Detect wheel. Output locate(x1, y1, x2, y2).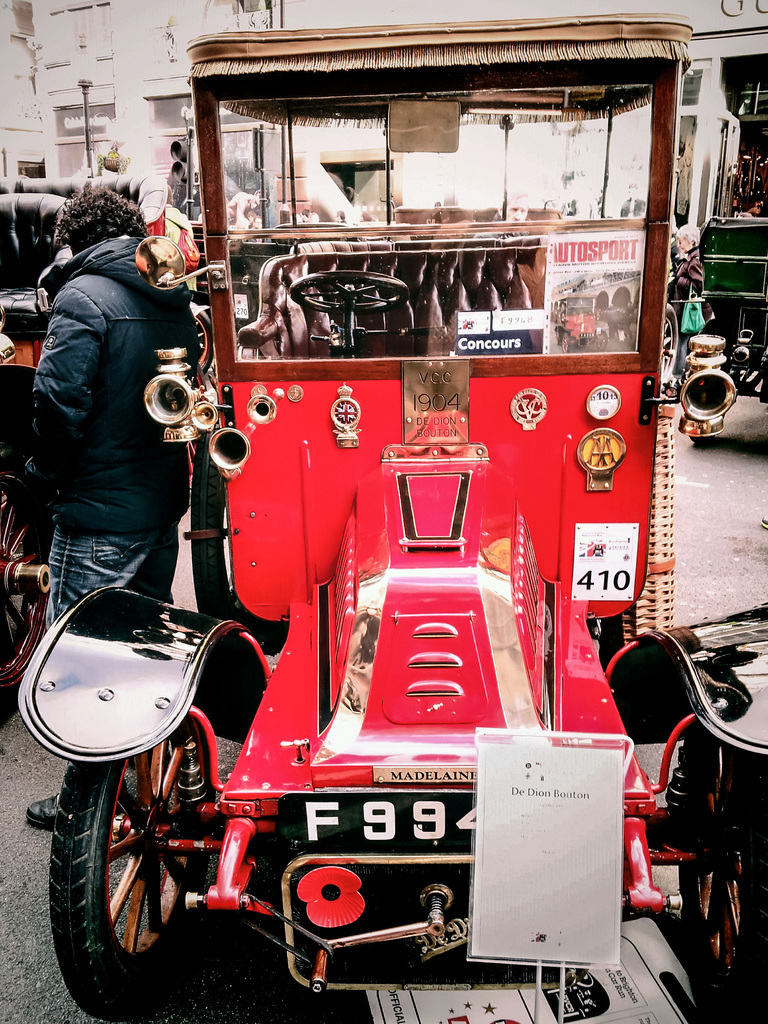
locate(42, 751, 180, 989).
